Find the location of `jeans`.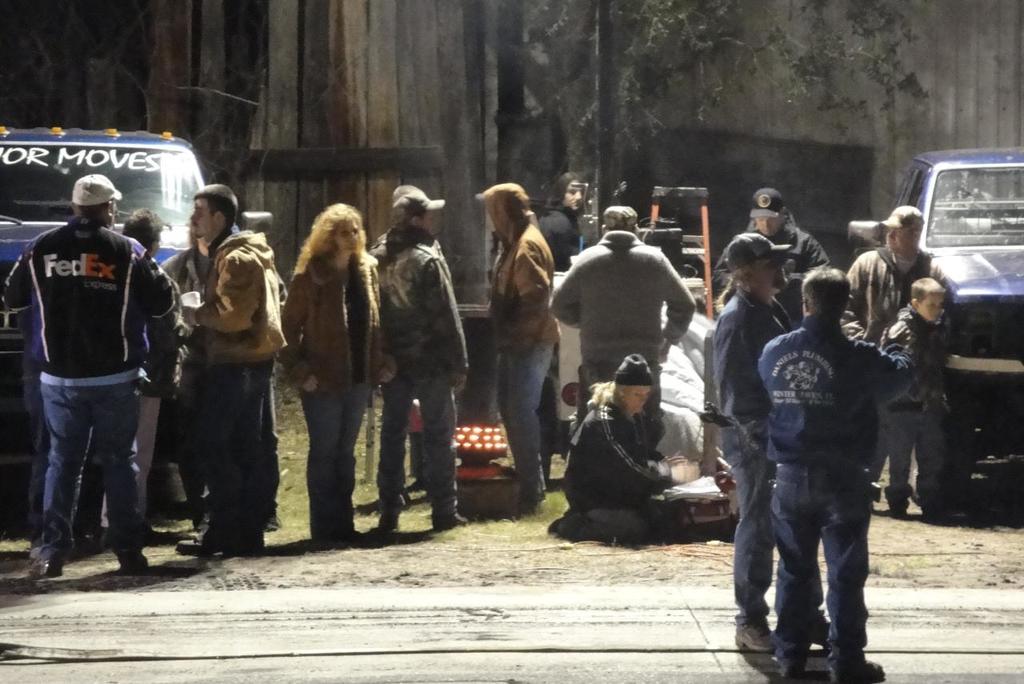
Location: [717,422,776,618].
